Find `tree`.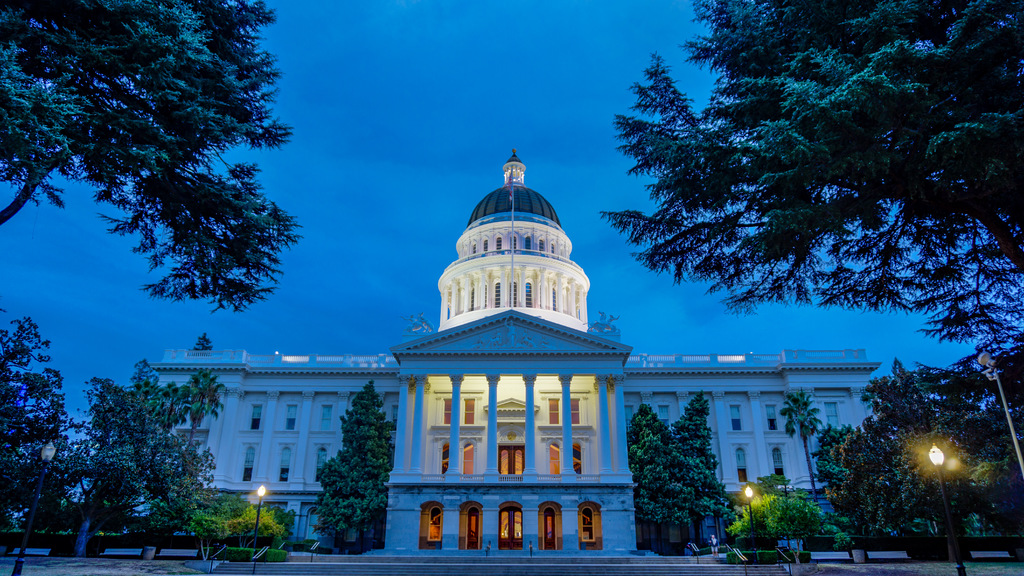
locate(595, 0, 1023, 351).
